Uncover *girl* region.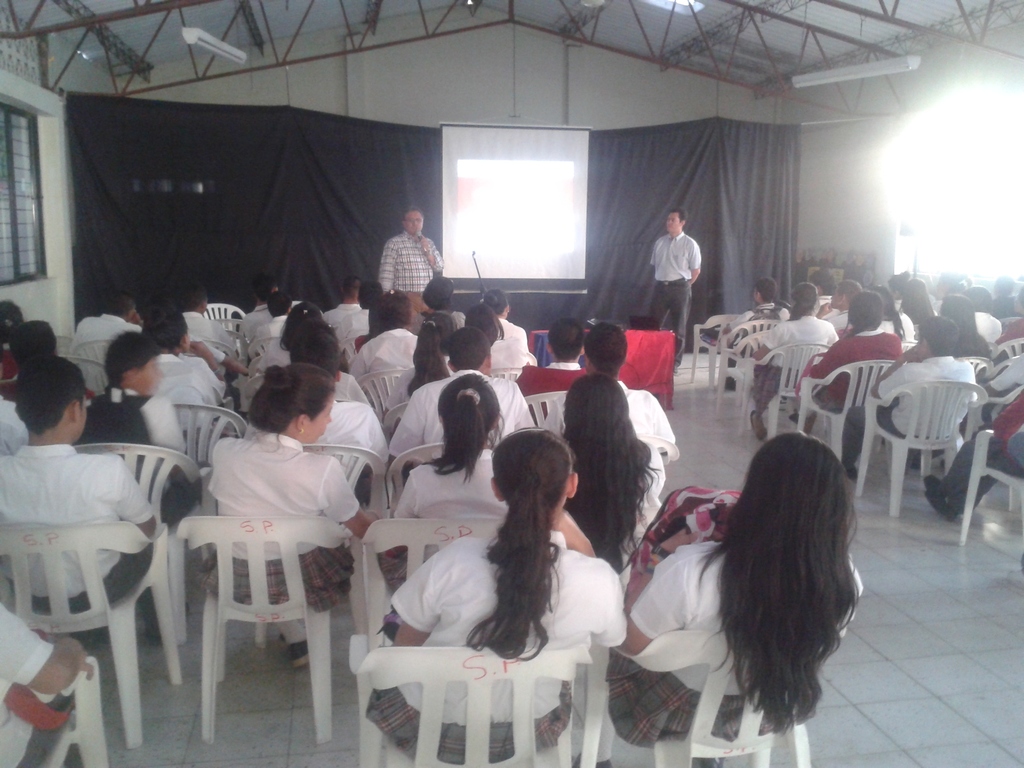
Uncovered: left=374, top=312, right=453, bottom=436.
